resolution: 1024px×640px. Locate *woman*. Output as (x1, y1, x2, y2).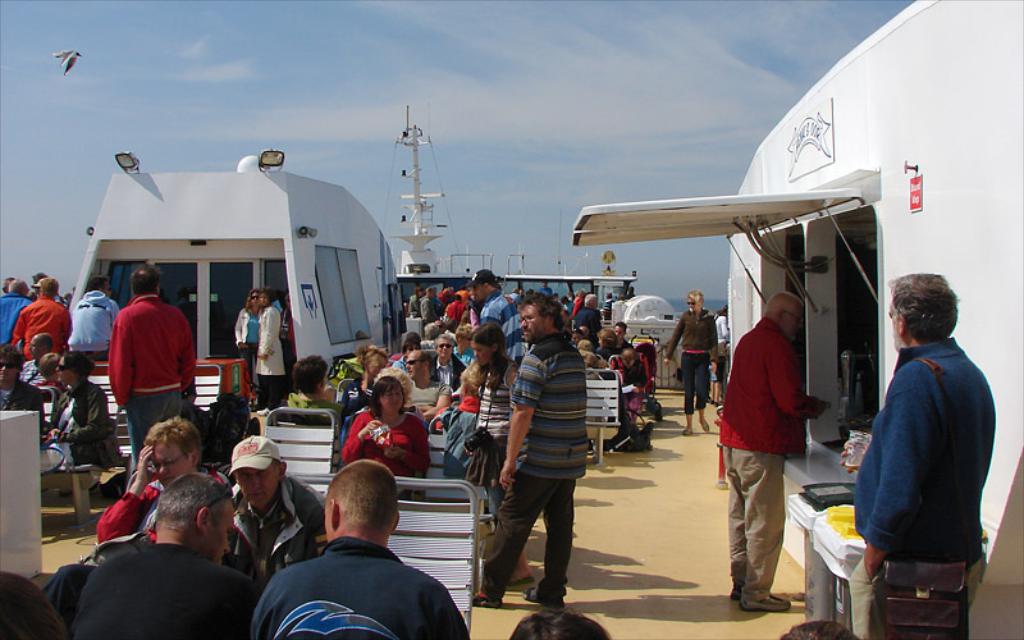
(233, 287, 260, 398).
